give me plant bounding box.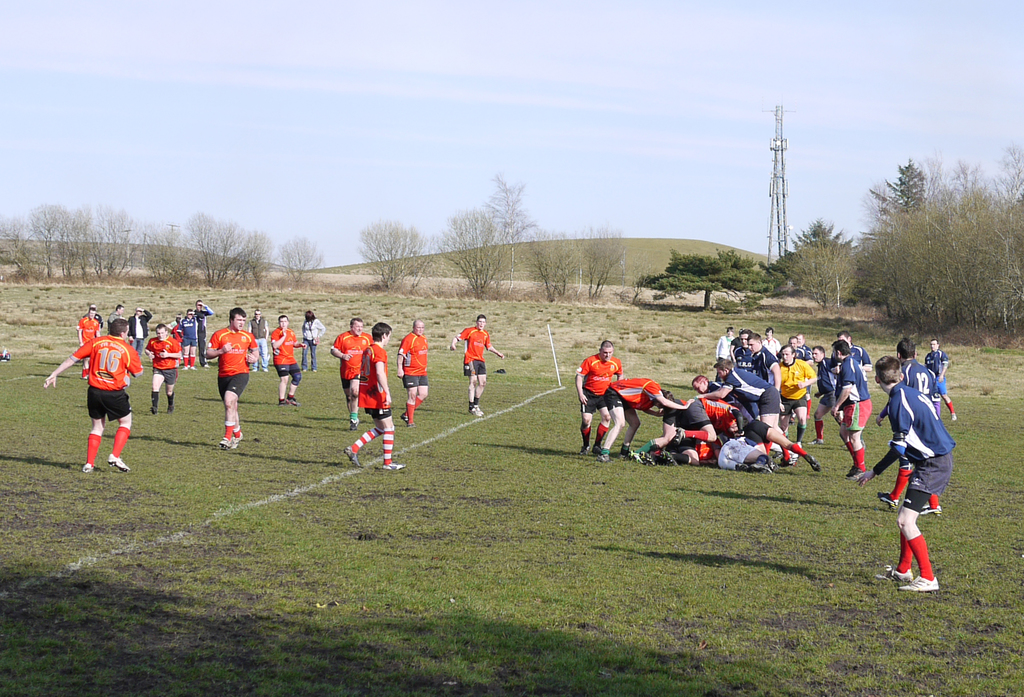
bbox=[982, 344, 1018, 355].
